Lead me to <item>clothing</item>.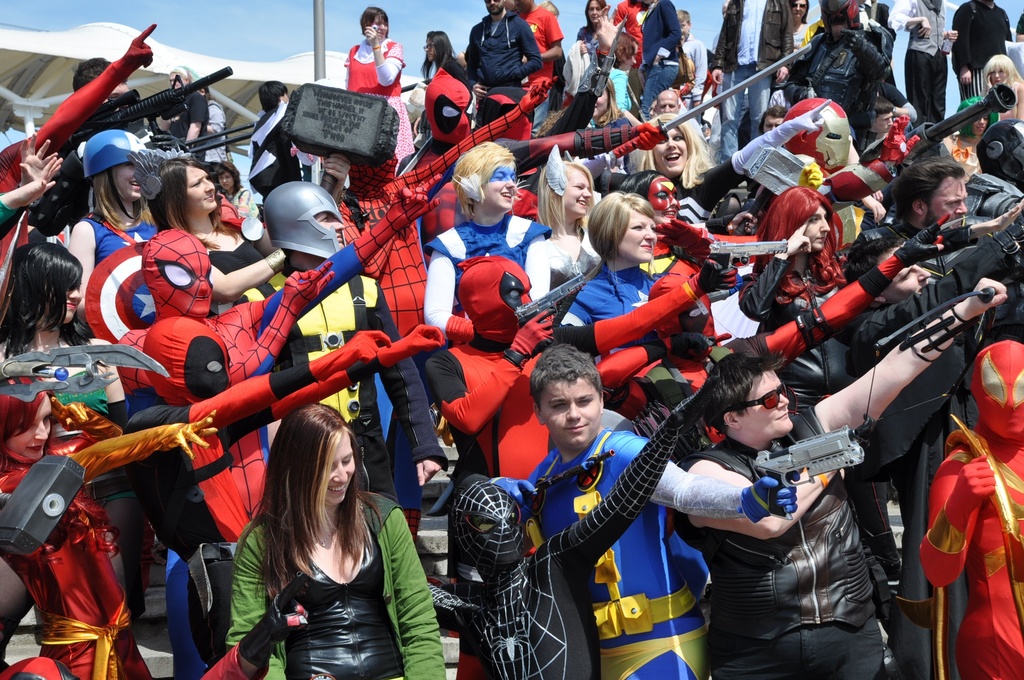
Lead to [x1=432, y1=219, x2=540, y2=314].
